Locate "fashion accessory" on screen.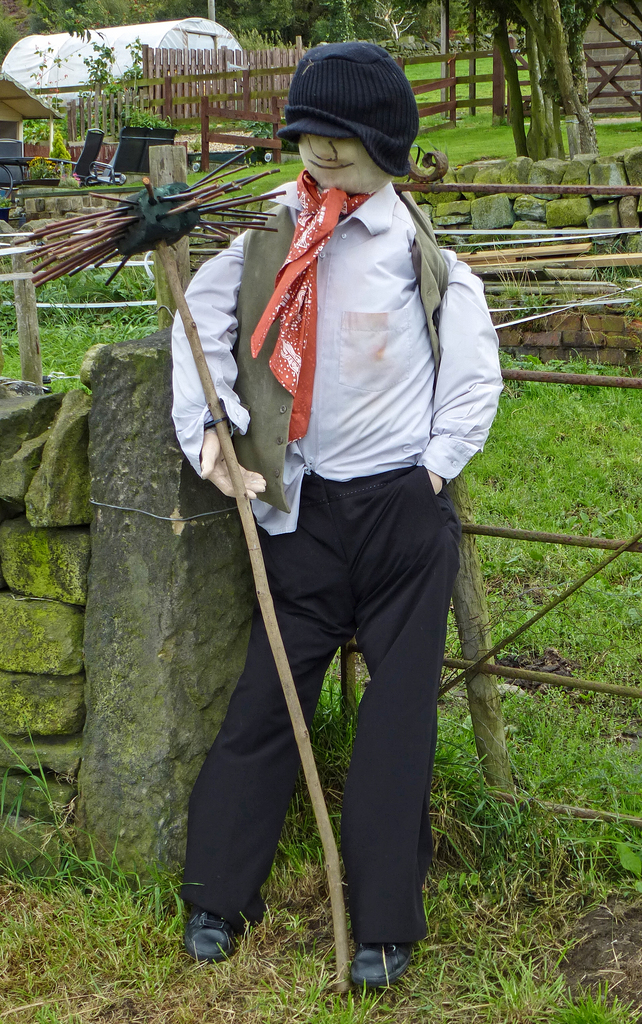
On screen at (348,941,416,991).
